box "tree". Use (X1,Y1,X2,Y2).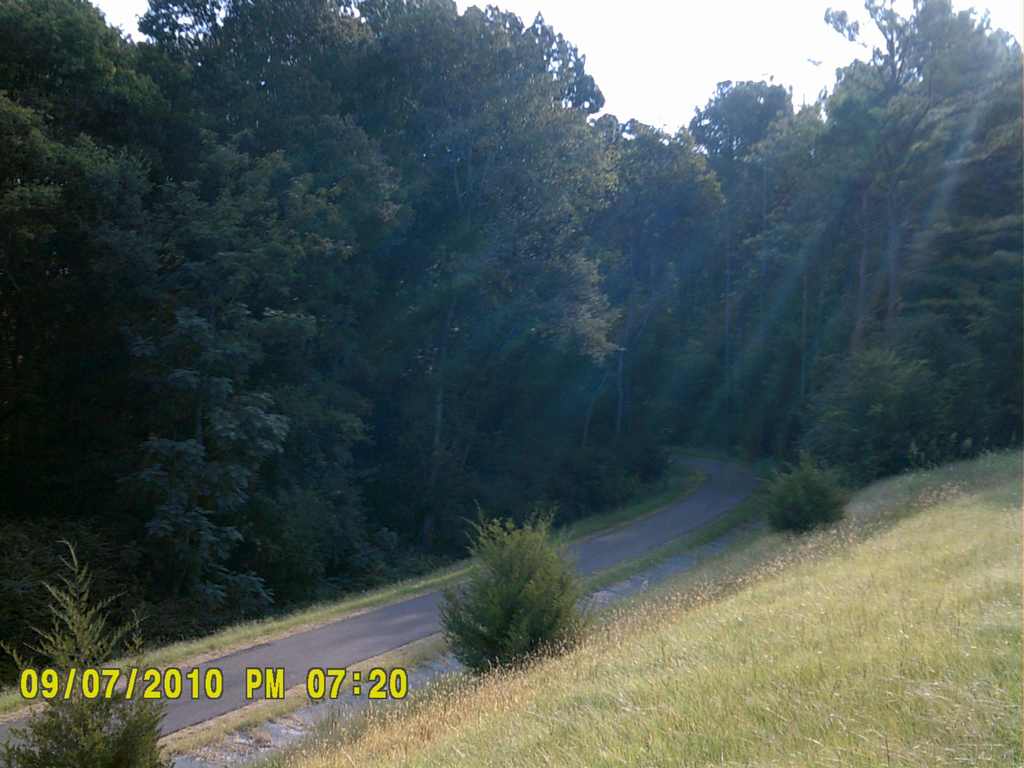
(0,0,163,666).
